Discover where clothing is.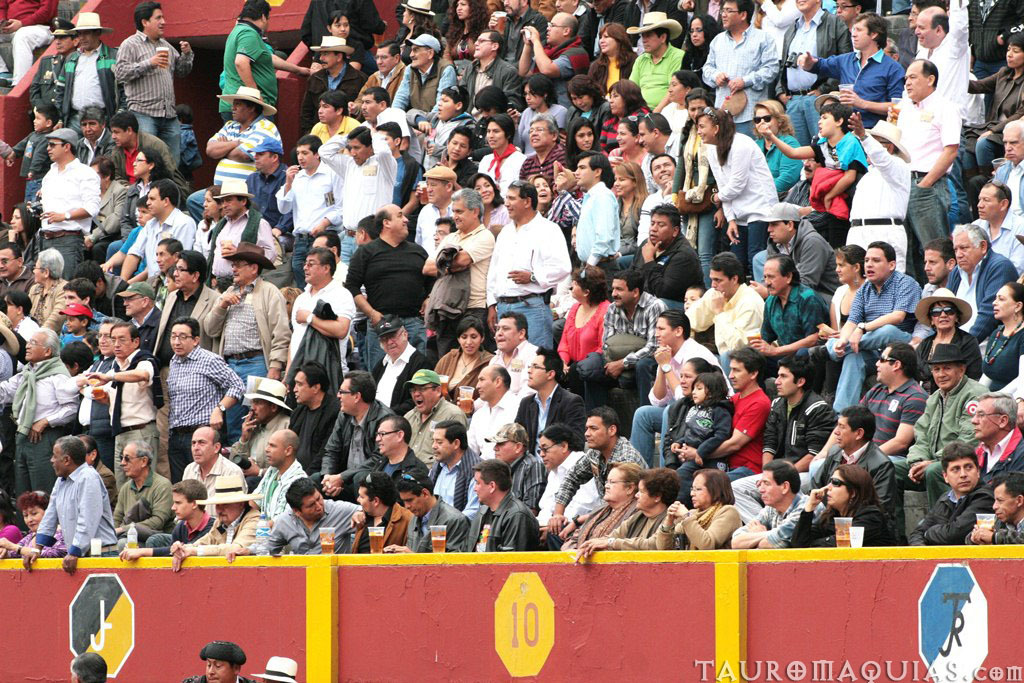
Discovered at {"x1": 180, "y1": 127, "x2": 200, "y2": 181}.
